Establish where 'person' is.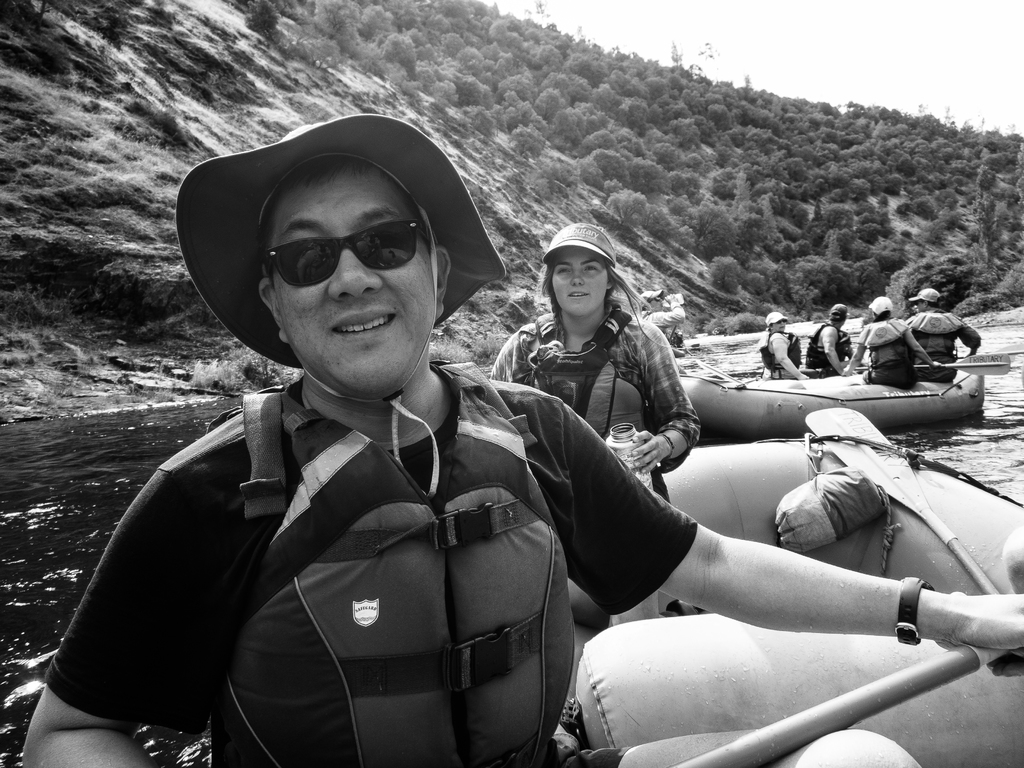
Established at region(22, 116, 1023, 767).
